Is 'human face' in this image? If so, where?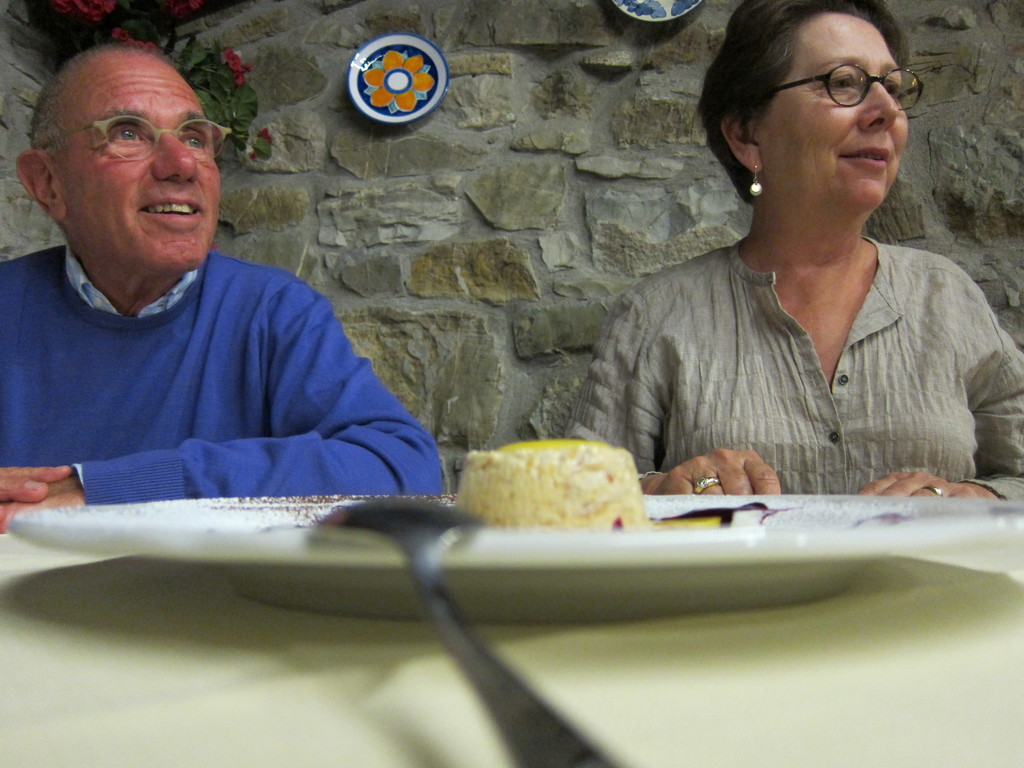
Yes, at {"x1": 763, "y1": 13, "x2": 908, "y2": 205}.
